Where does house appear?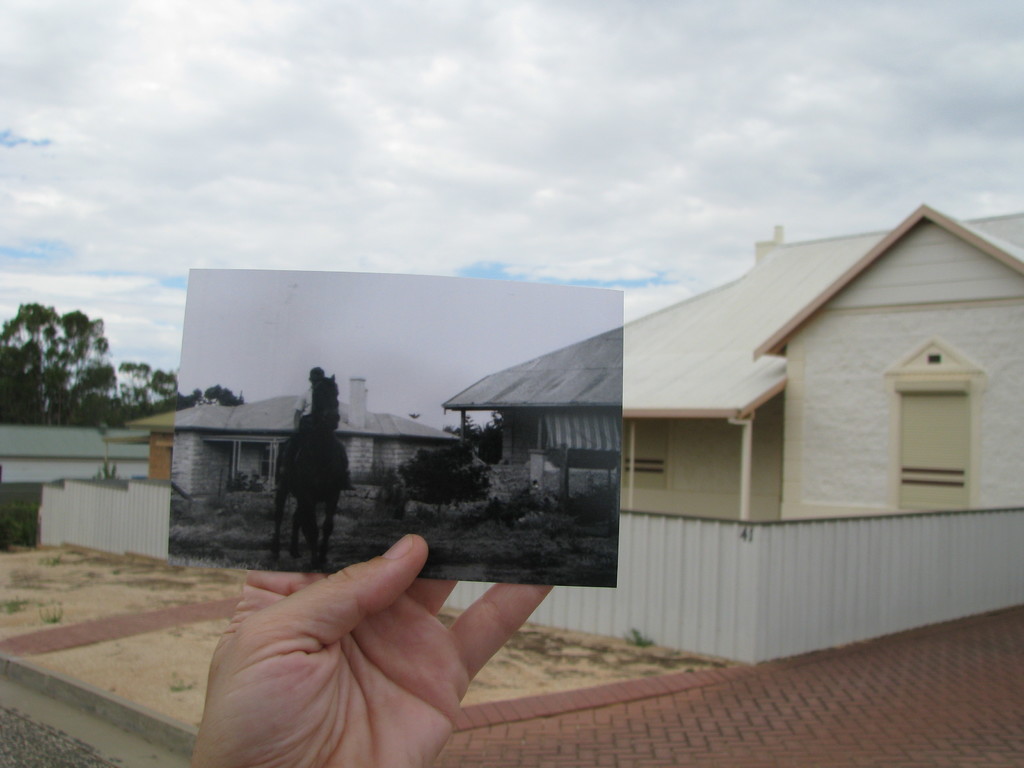
Appears at box(168, 366, 465, 508).
